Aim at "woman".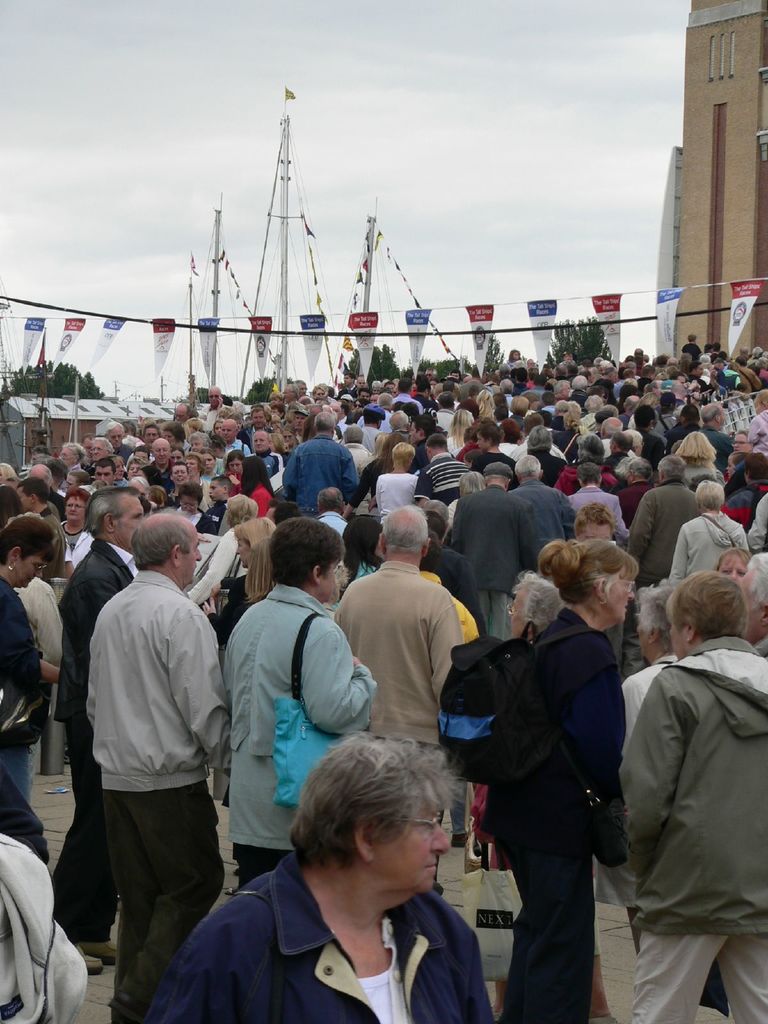
Aimed at (left=60, top=488, right=88, bottom=556).
